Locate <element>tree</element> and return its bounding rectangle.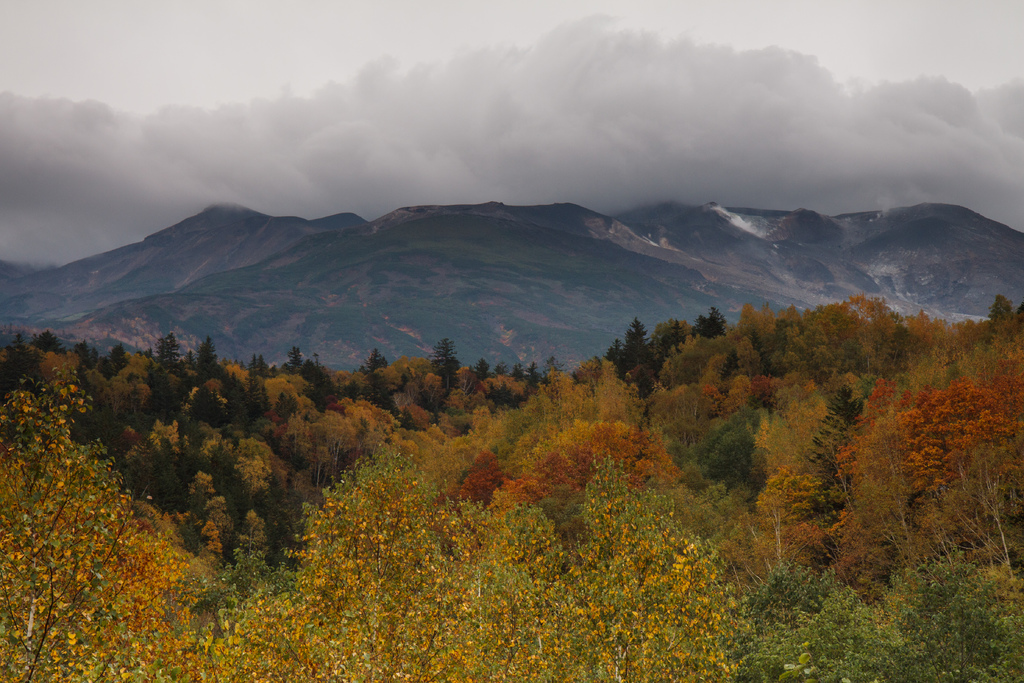
BBox(430, 333, 467, 393).
